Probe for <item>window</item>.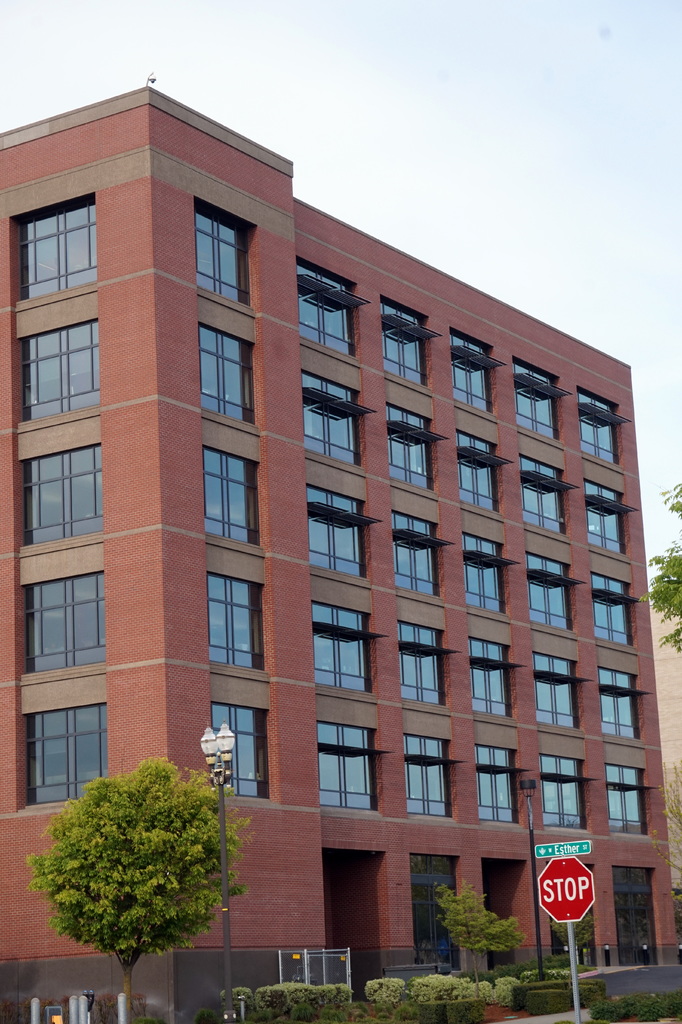
Probe result: (199,454,263,552).
